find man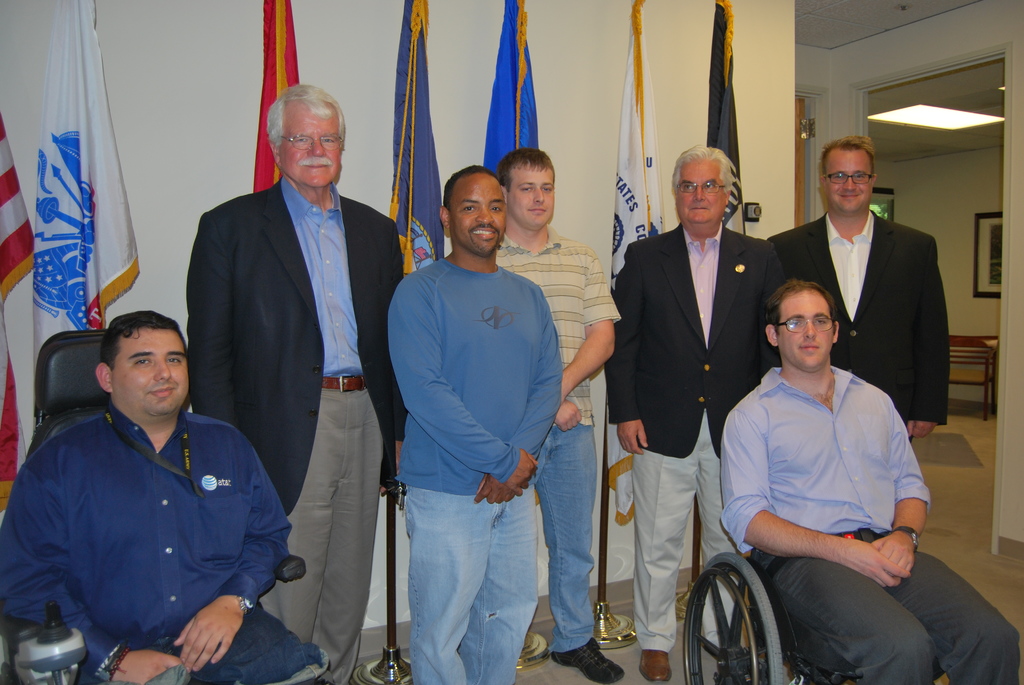
crop(0, 306, 324, 684)
